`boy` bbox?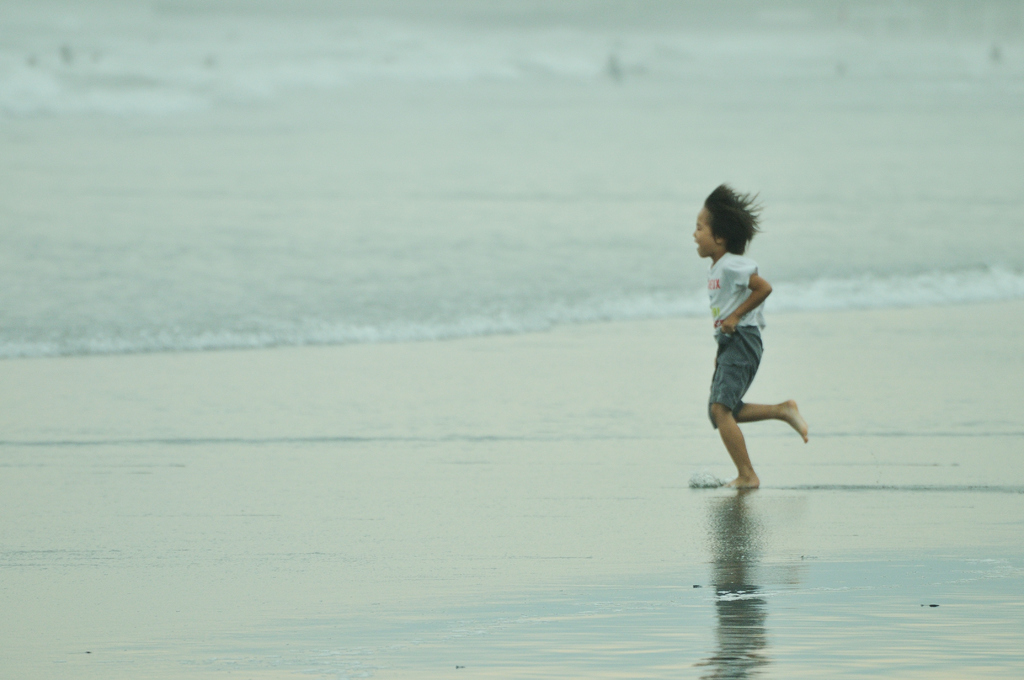
region(694, 178, 805, 489)
